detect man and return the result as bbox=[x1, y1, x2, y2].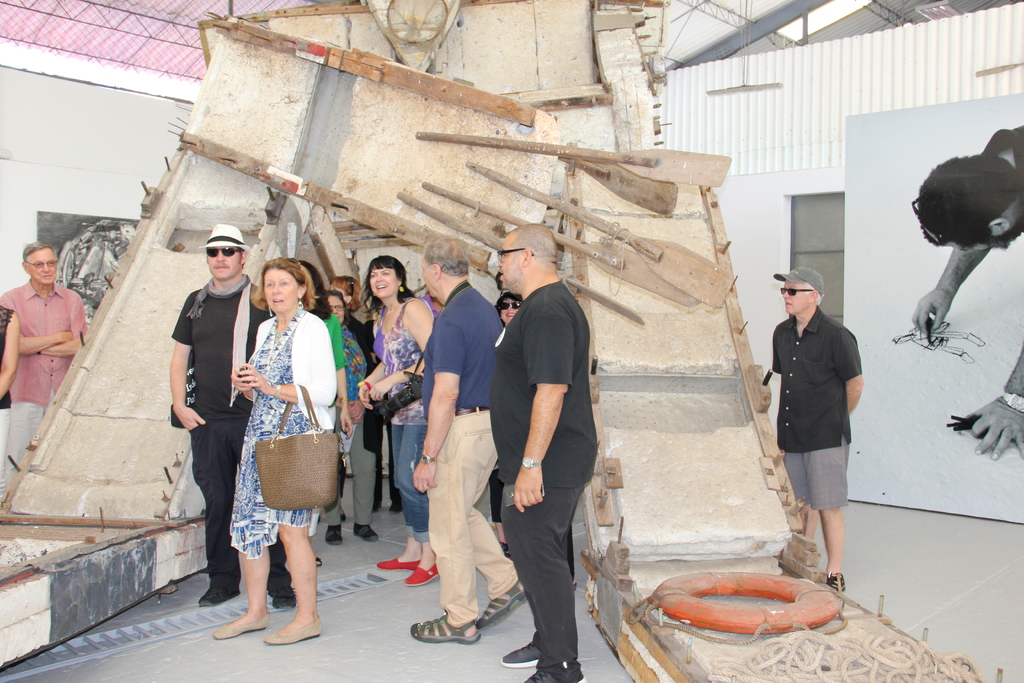
bbox=[163, 221, 306, 612].
